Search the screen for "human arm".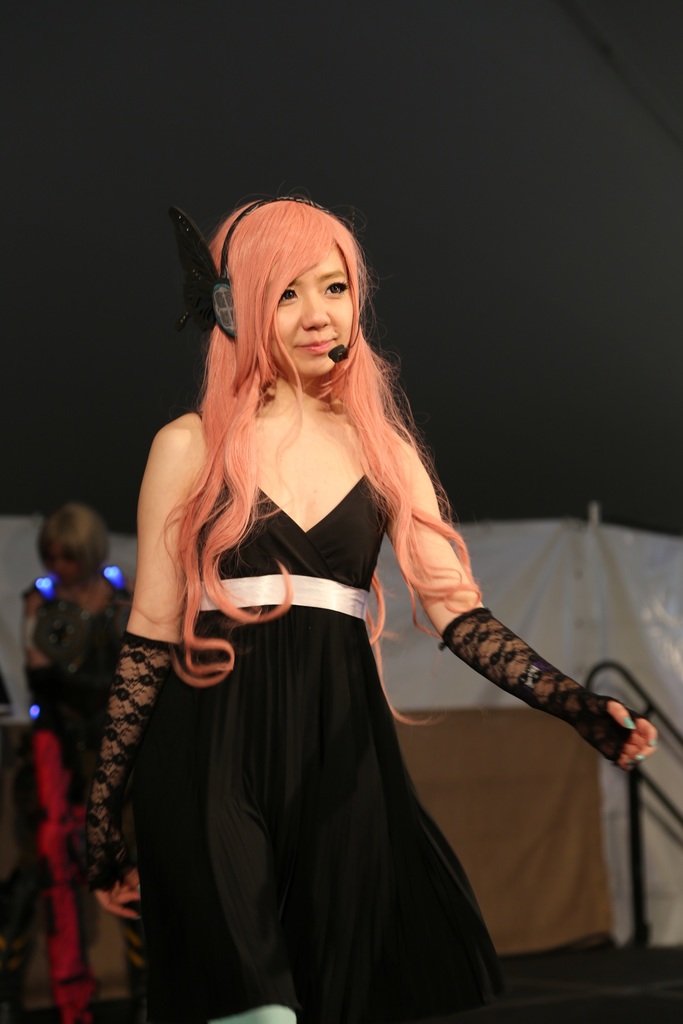
Found at <bbox>78, 424, 189, 916</bbox>.
